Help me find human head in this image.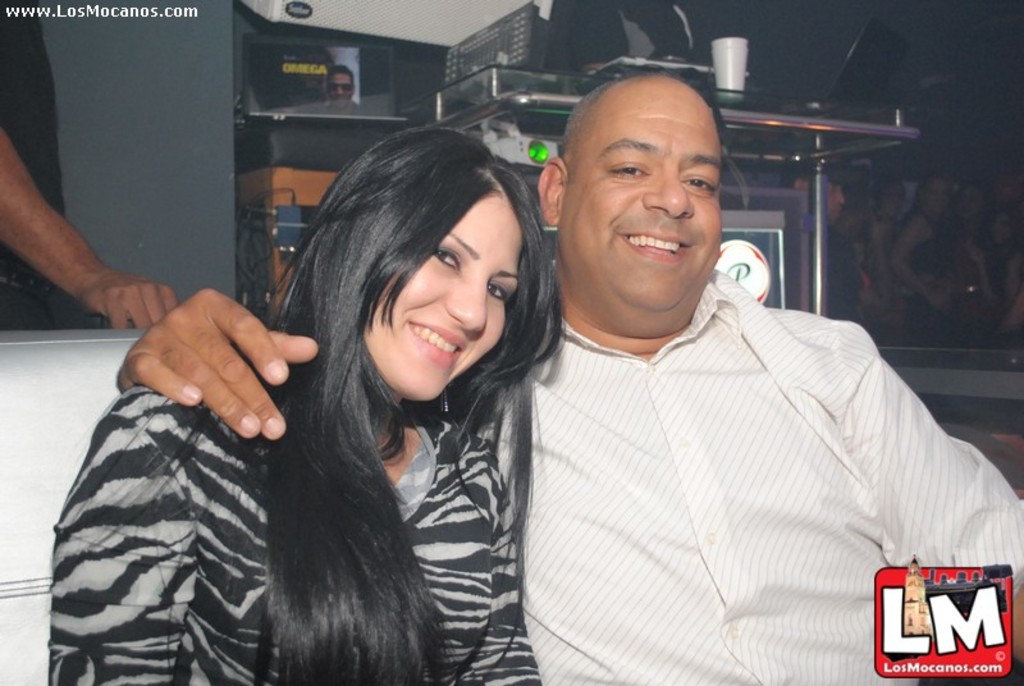
Found it: box=[315, 115, 535, 394].
